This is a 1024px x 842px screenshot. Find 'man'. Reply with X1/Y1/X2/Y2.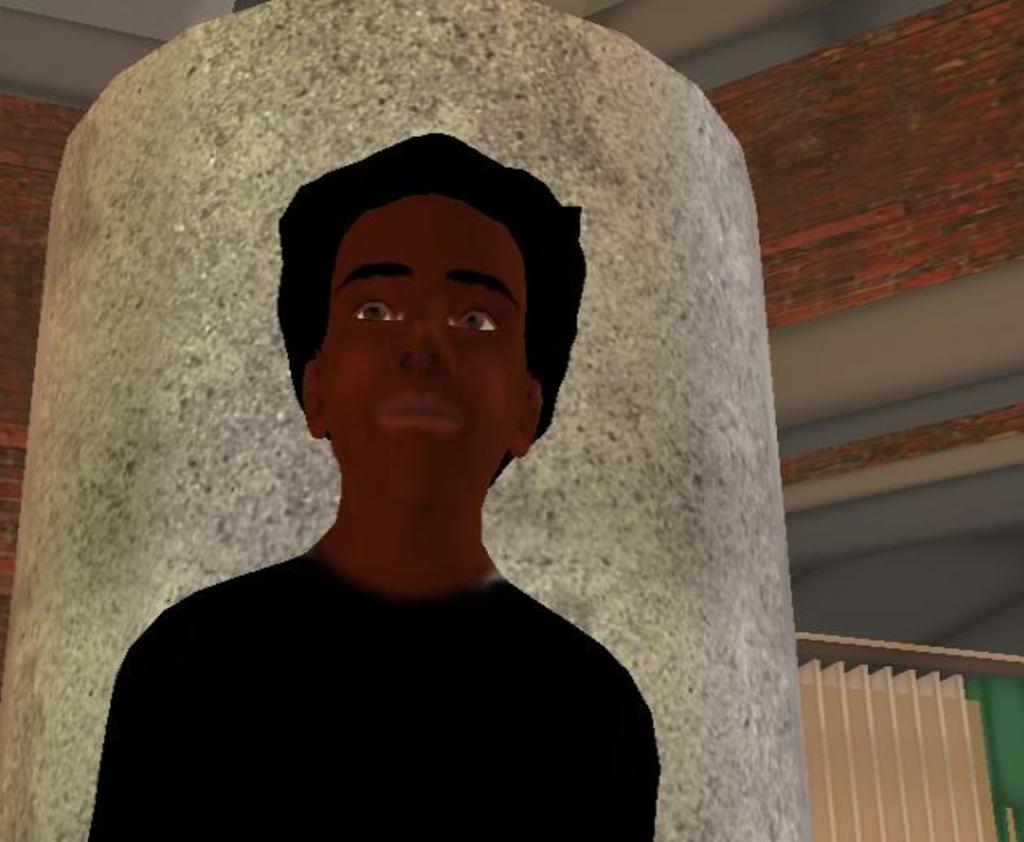
91/128/653/840.
